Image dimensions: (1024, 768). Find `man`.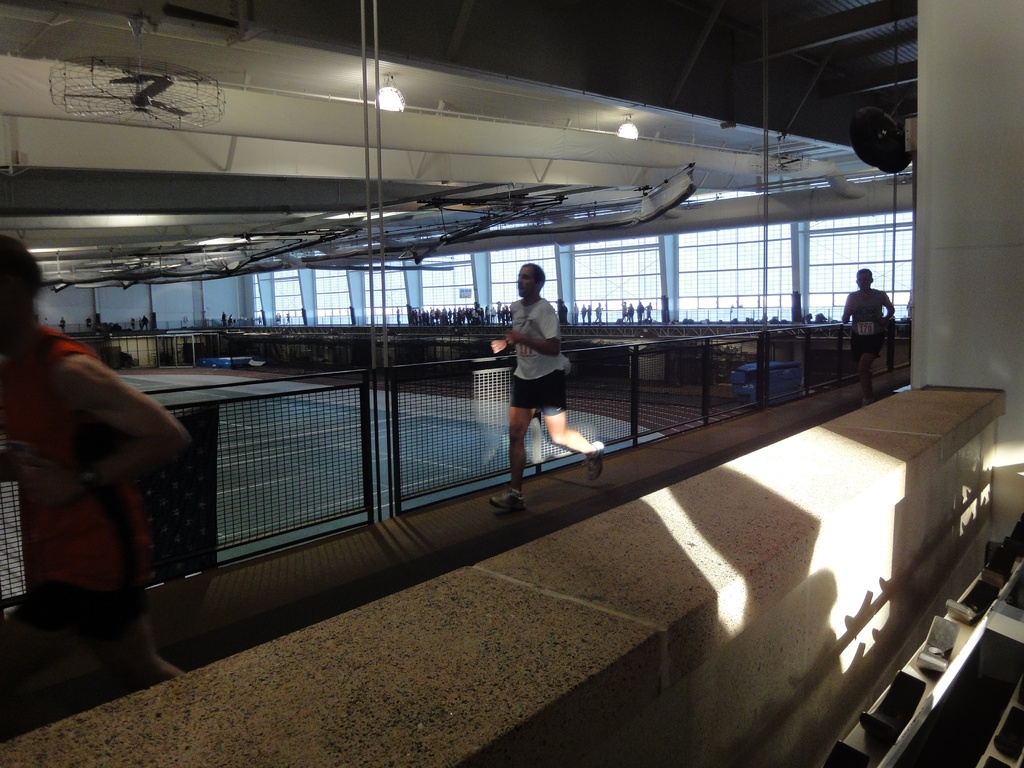
(0,238,185,728).
